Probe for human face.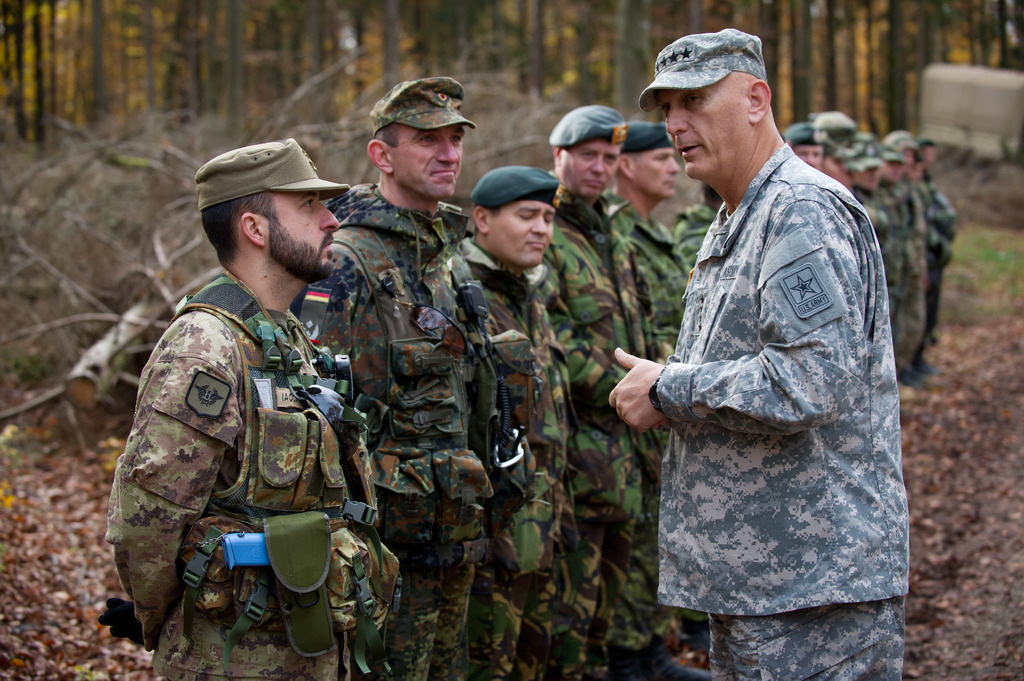
Probe result: {"x1": 904, "y1": 151, "x2": 911, "y2": 166}.
